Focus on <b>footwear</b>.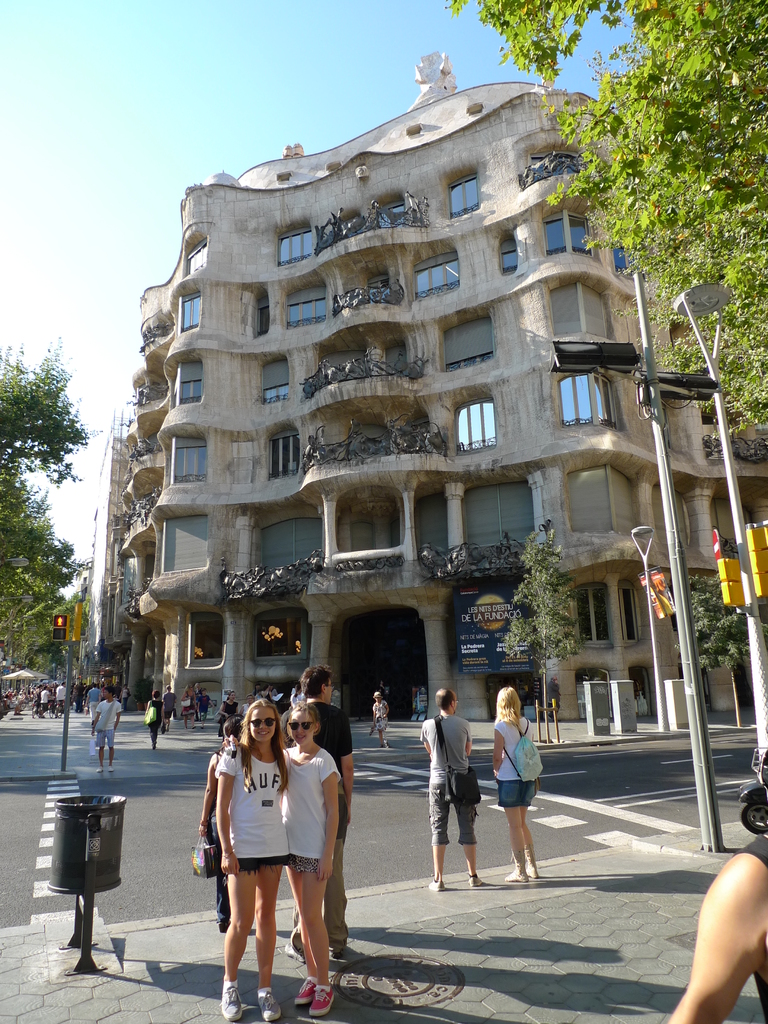
Focused at 254 989 278 1022.
